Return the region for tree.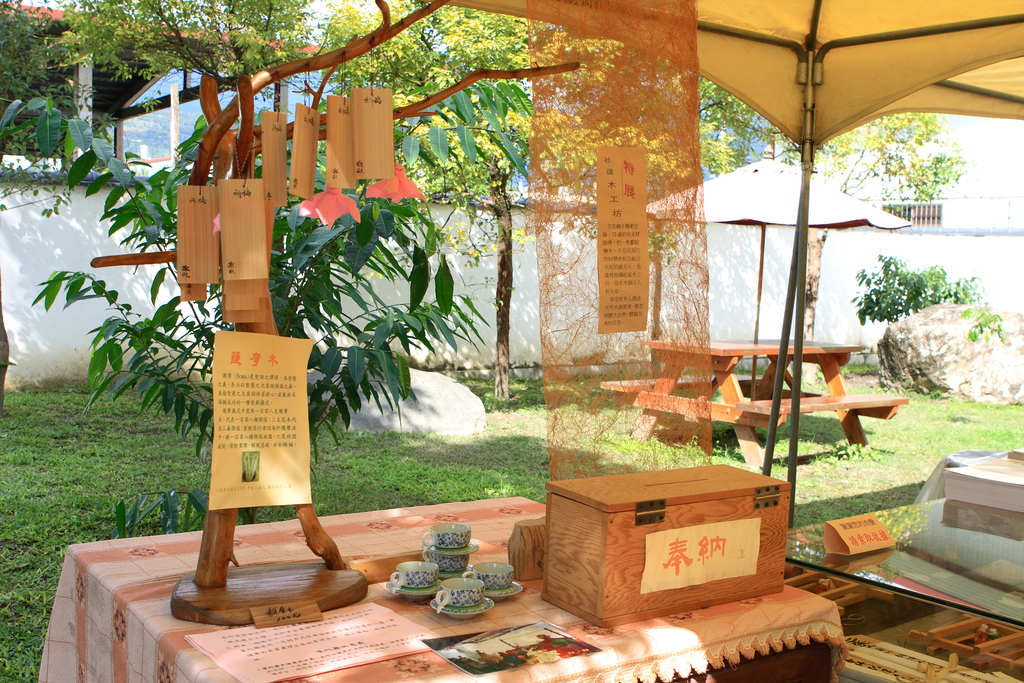
box(304, 0, 455, 199).
